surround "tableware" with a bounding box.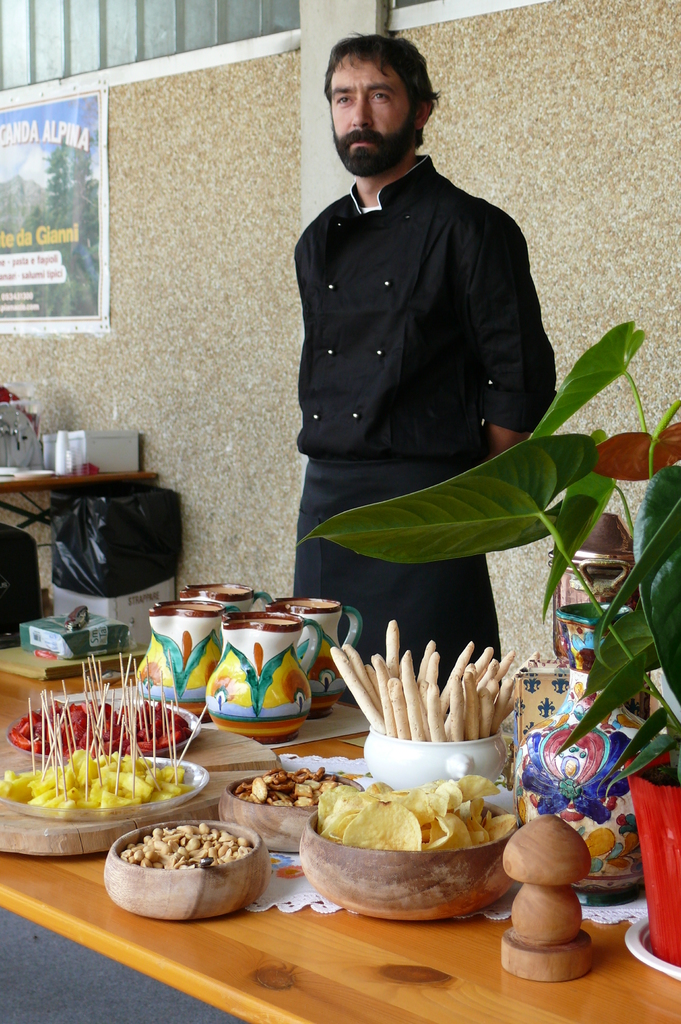
<box>207,610,321,736</box>.
